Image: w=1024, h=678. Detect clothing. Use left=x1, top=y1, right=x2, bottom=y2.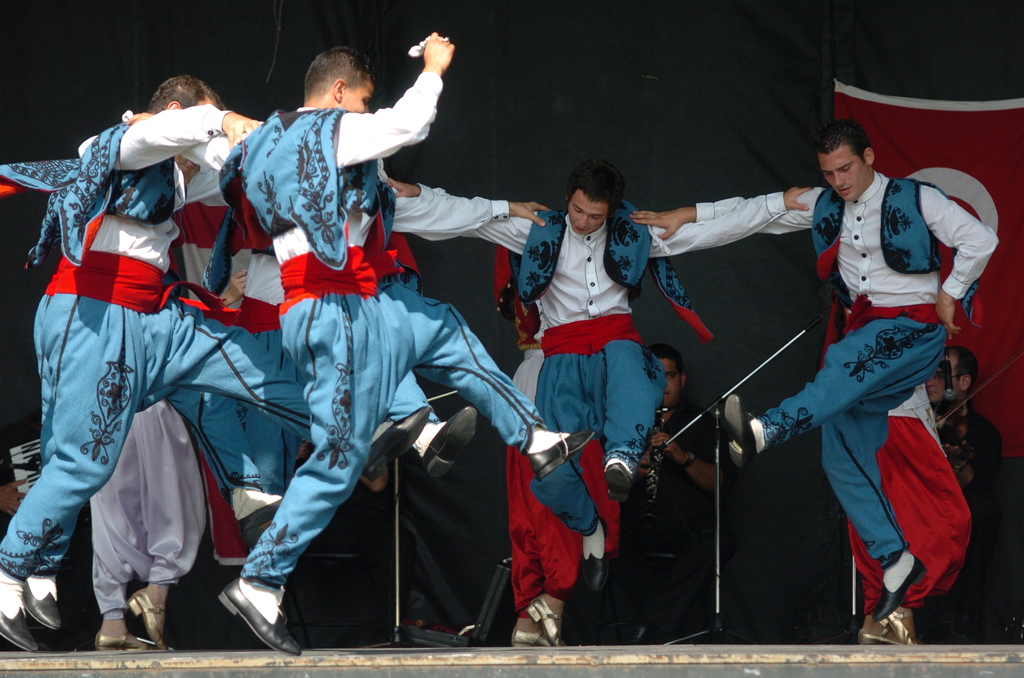
left=183, top=179, right=434, bottom=488.
